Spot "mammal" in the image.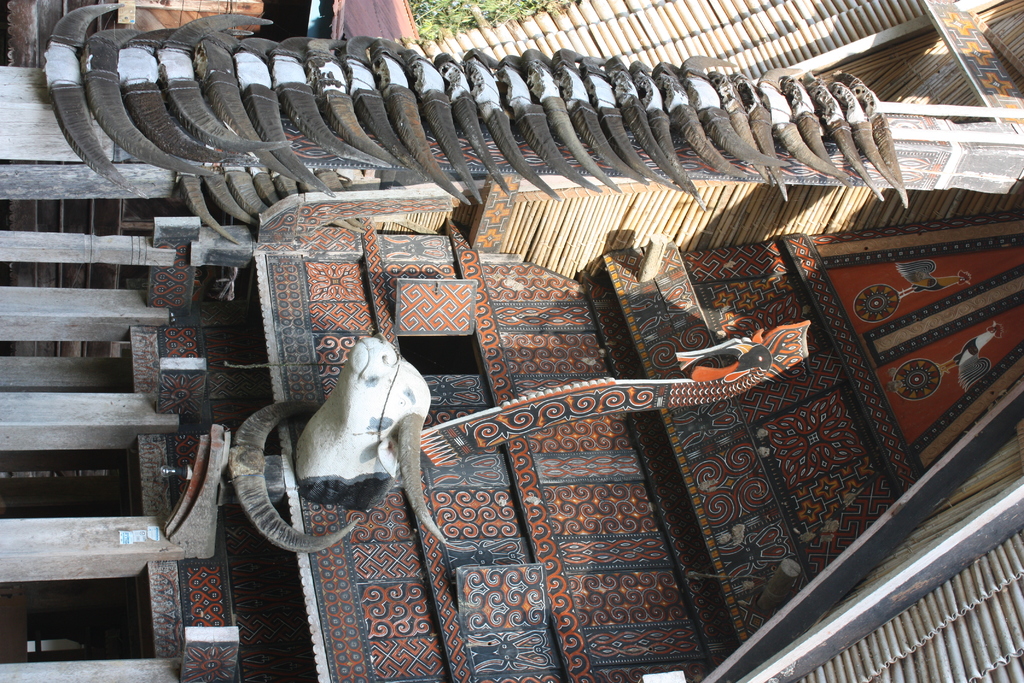
"mammal" found at locate(218, 332, 490, 552).
